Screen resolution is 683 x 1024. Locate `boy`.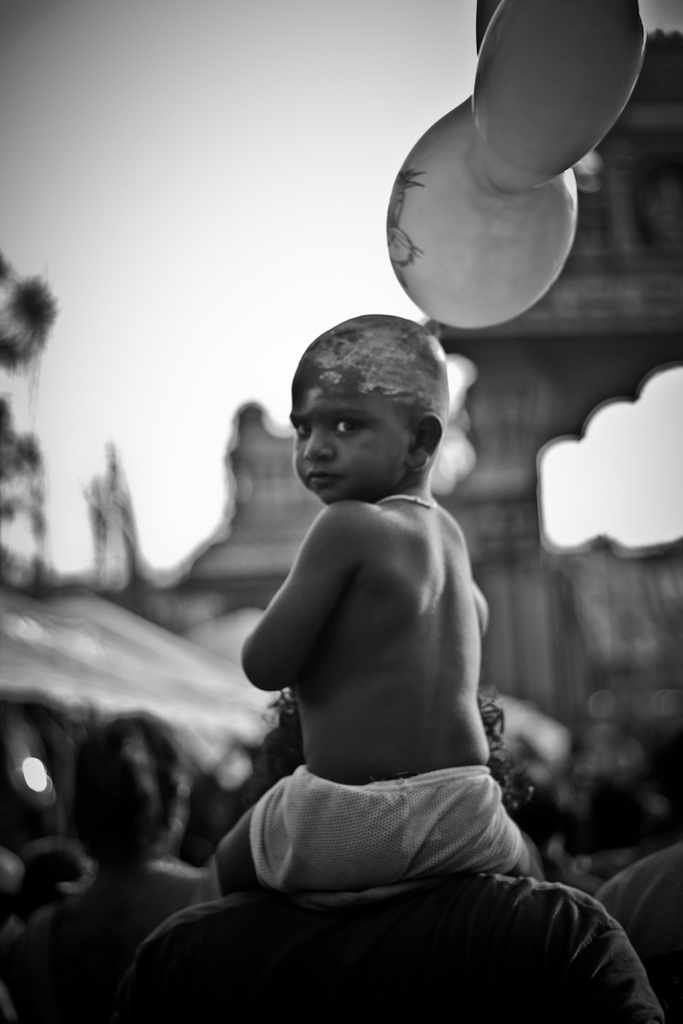
178 286 563 972.
